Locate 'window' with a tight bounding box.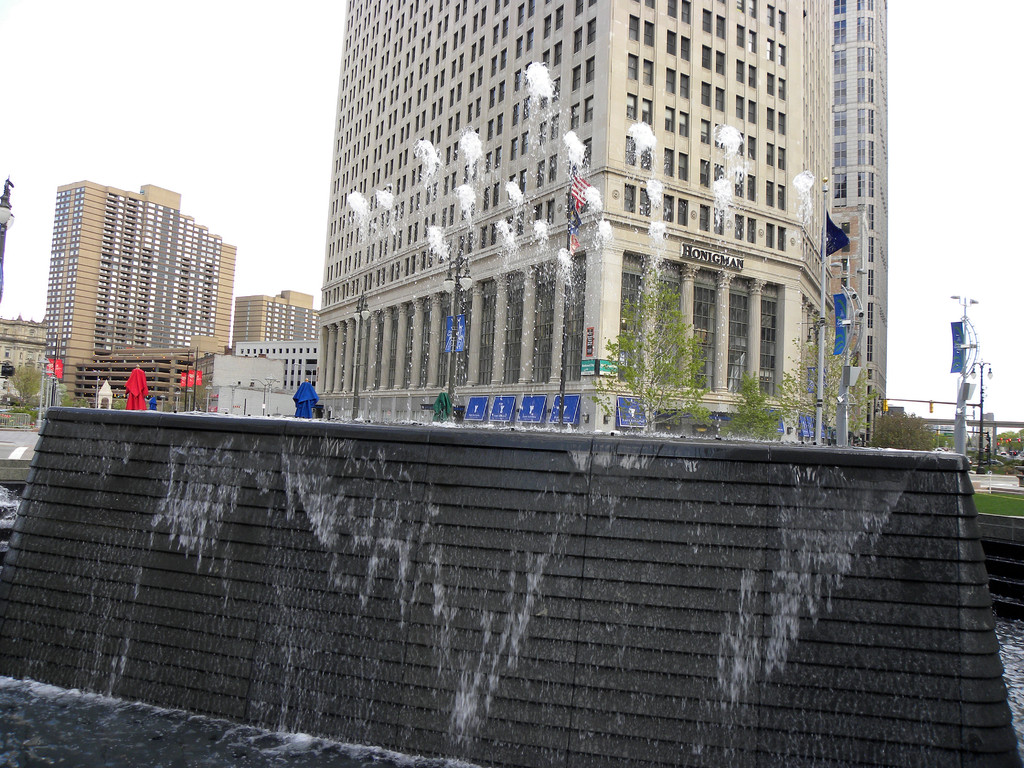
<box>748,132,756,161</box>.
